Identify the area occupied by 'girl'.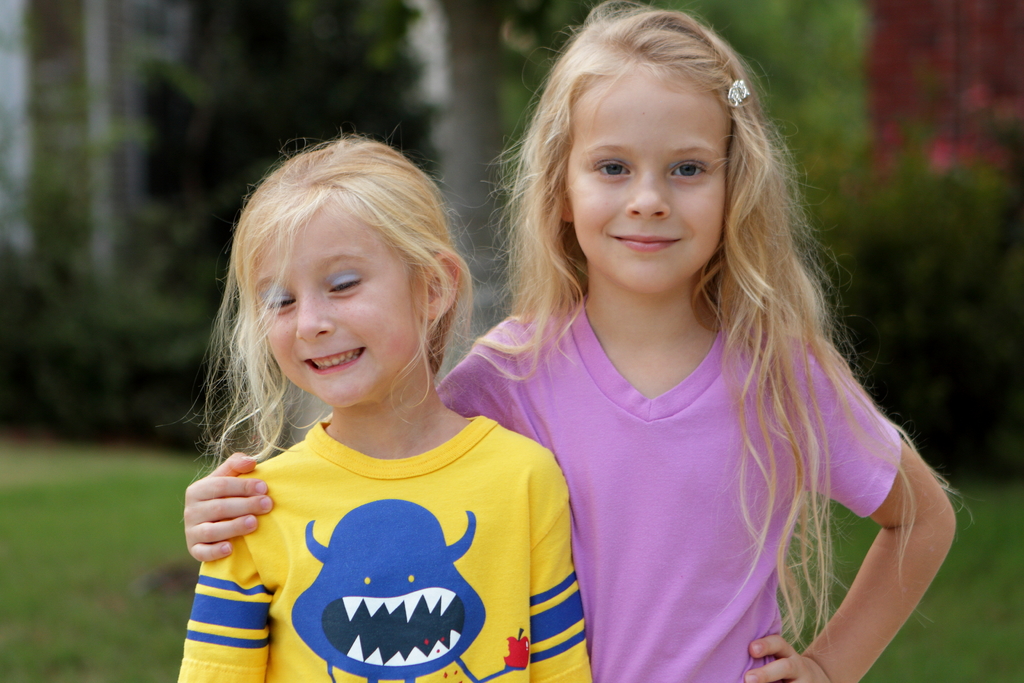
Area: (left=182, top=0, right=973, bottom=682).
